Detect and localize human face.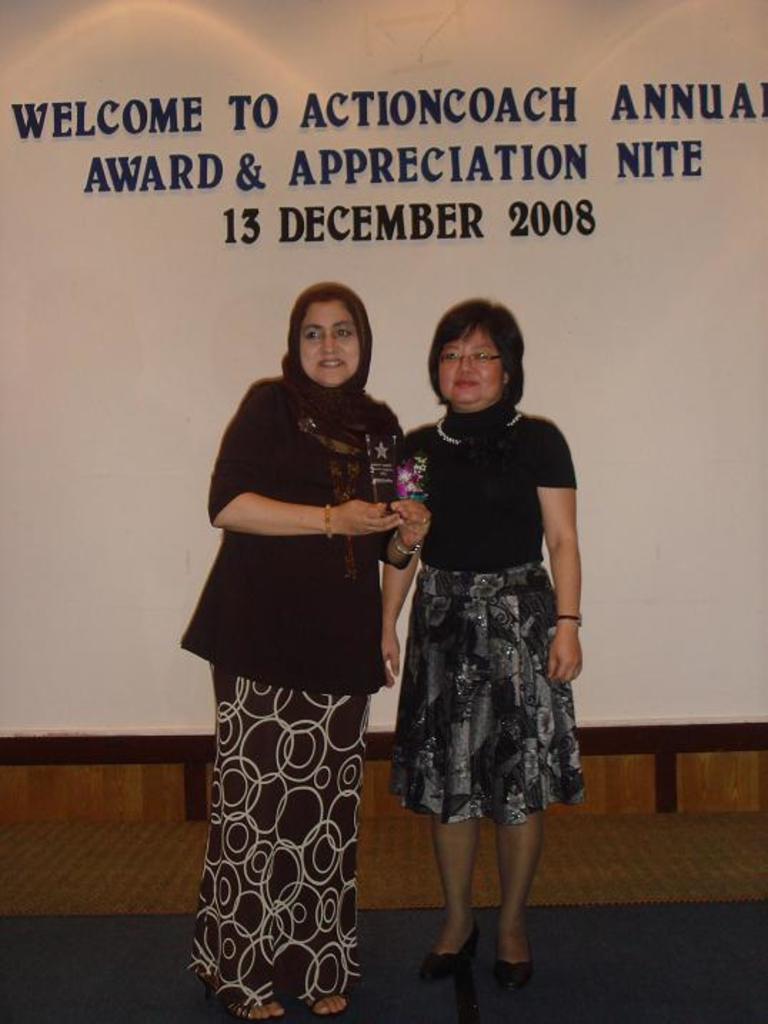
Localized at region(290, 293, 364, 388).
